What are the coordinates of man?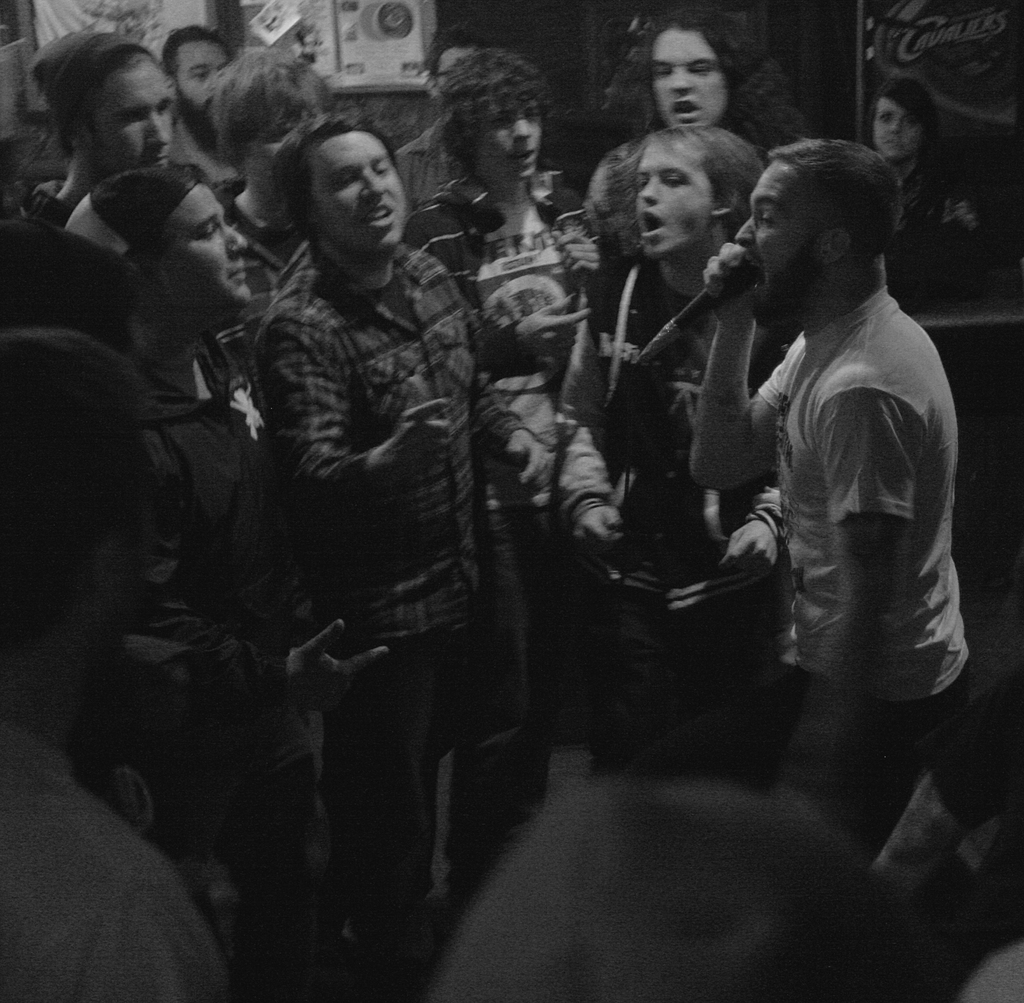
(689, 99, 984, 806).
